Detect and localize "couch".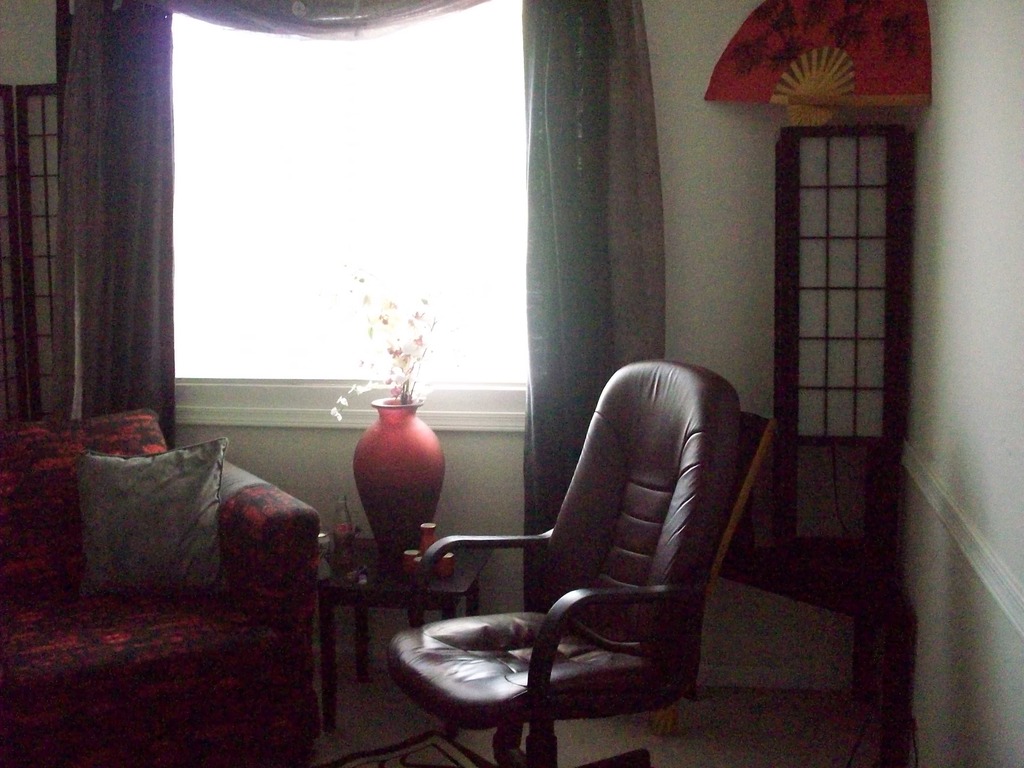
Localized at rect(16, 399, 363, 758).
